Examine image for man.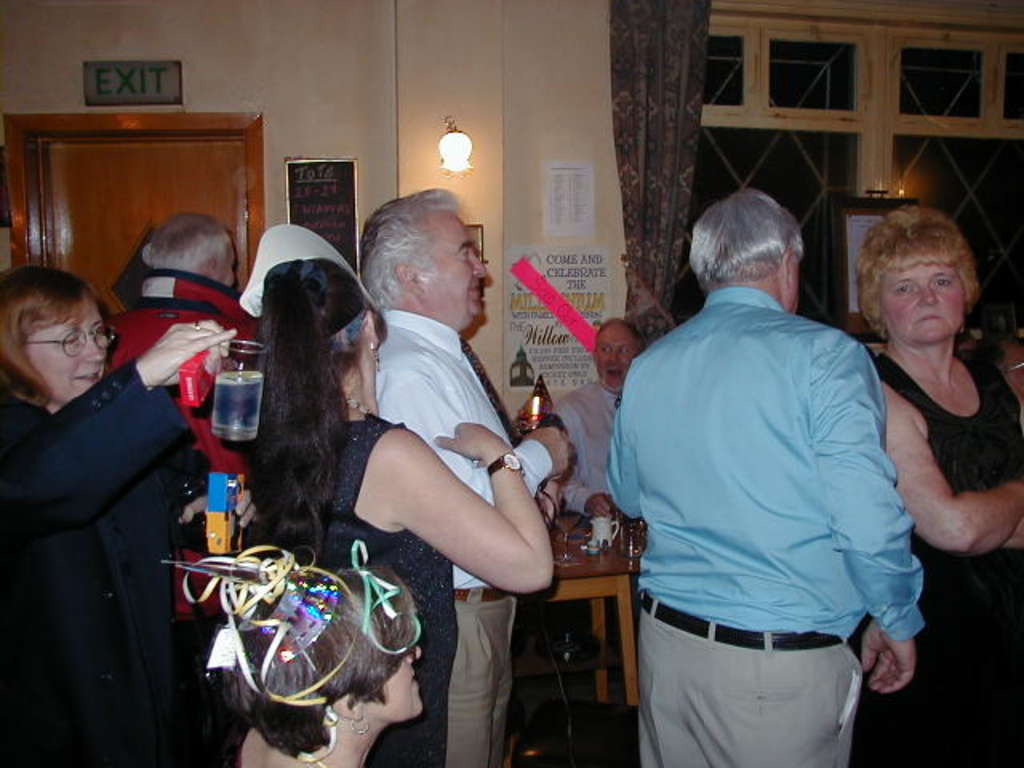
Examination result: box=[557, 315, 643, 530].
